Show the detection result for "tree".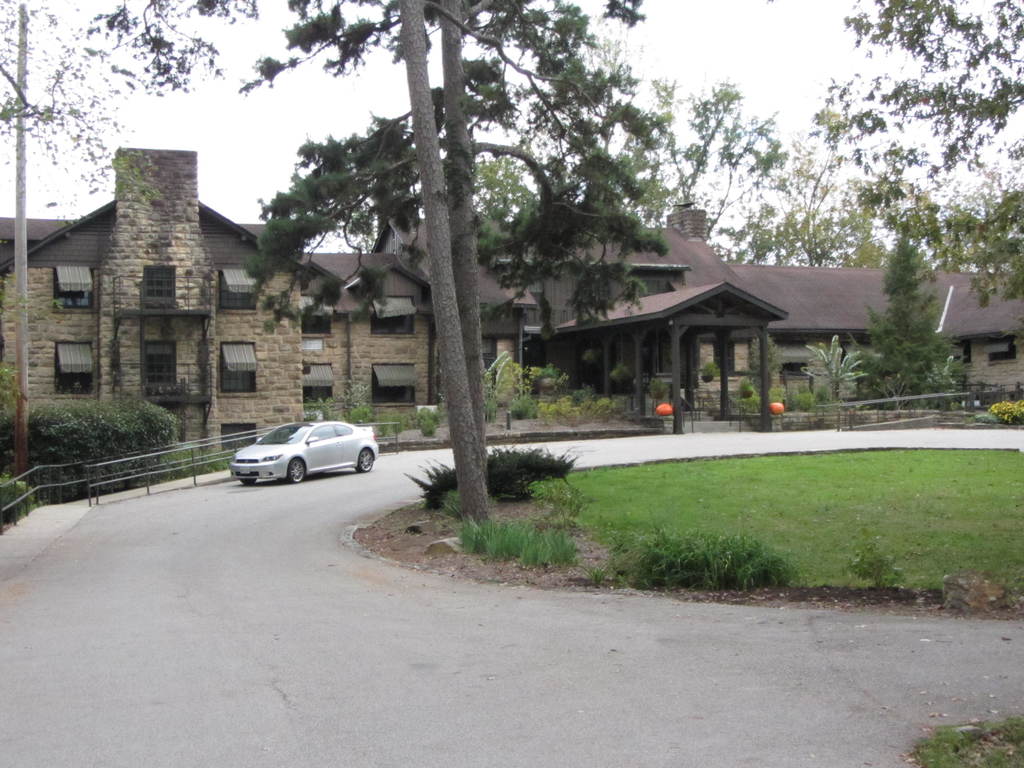
rect(112, 0, 264, 95).
